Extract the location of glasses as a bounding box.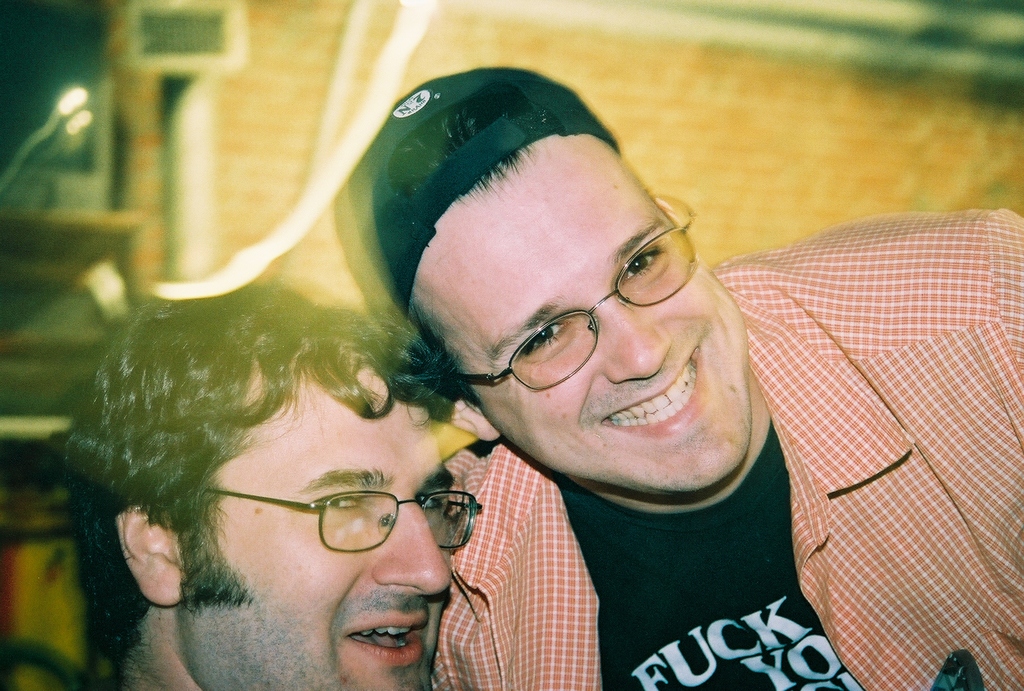
l=456, t=194, r=691, b=392.
